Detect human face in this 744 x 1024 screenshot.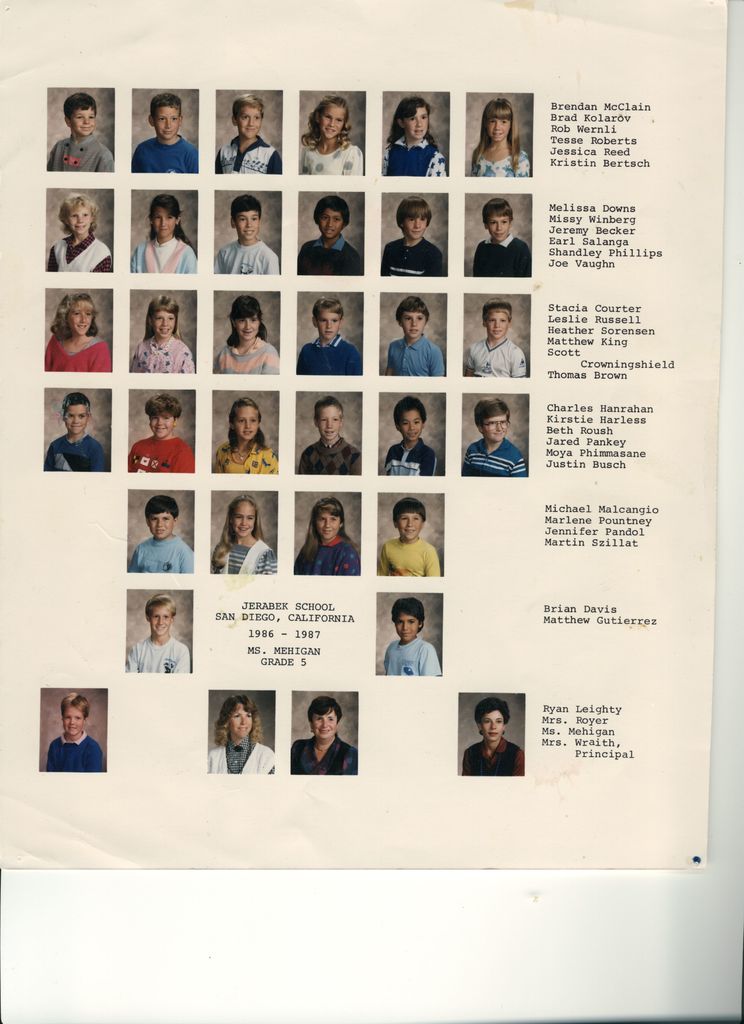
Detection: BBox(310, 713, 336, 739).
